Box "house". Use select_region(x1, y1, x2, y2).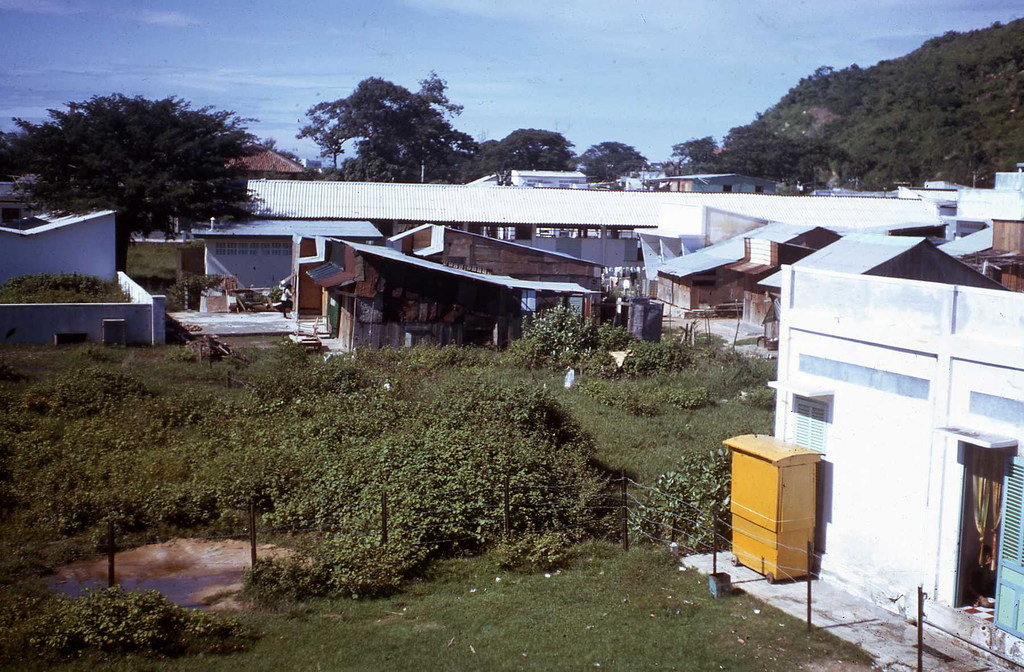
select_region(0, 196, 150, 357).
